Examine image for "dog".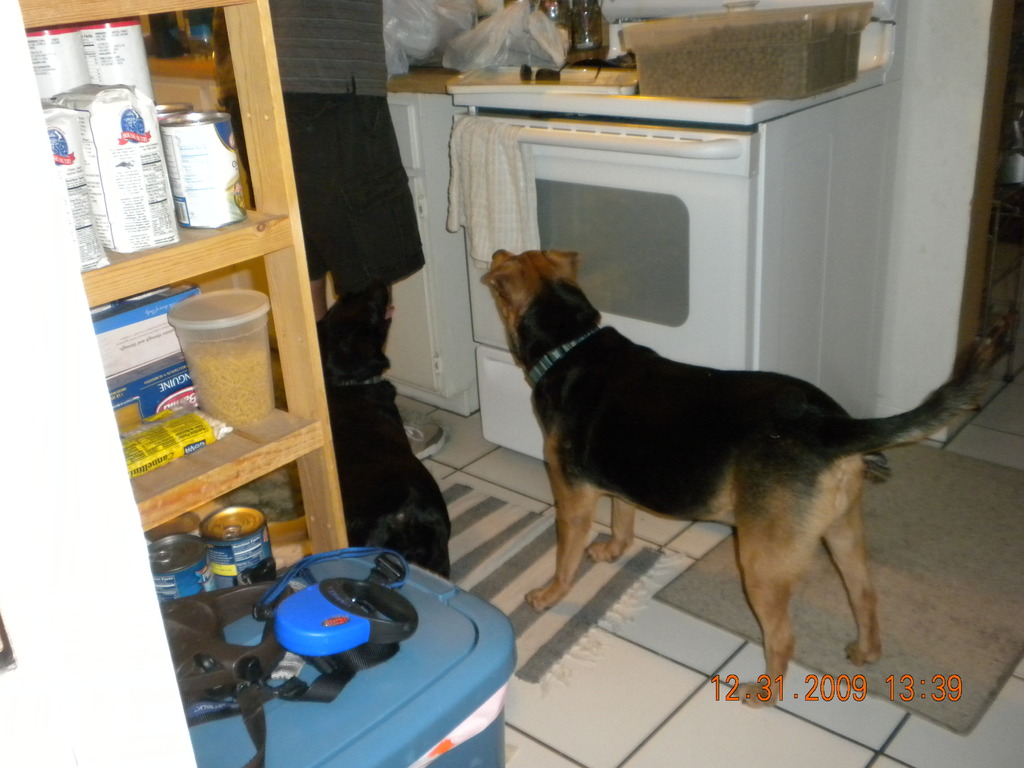
Examination result: bbox(478, 249, 999, 704).
